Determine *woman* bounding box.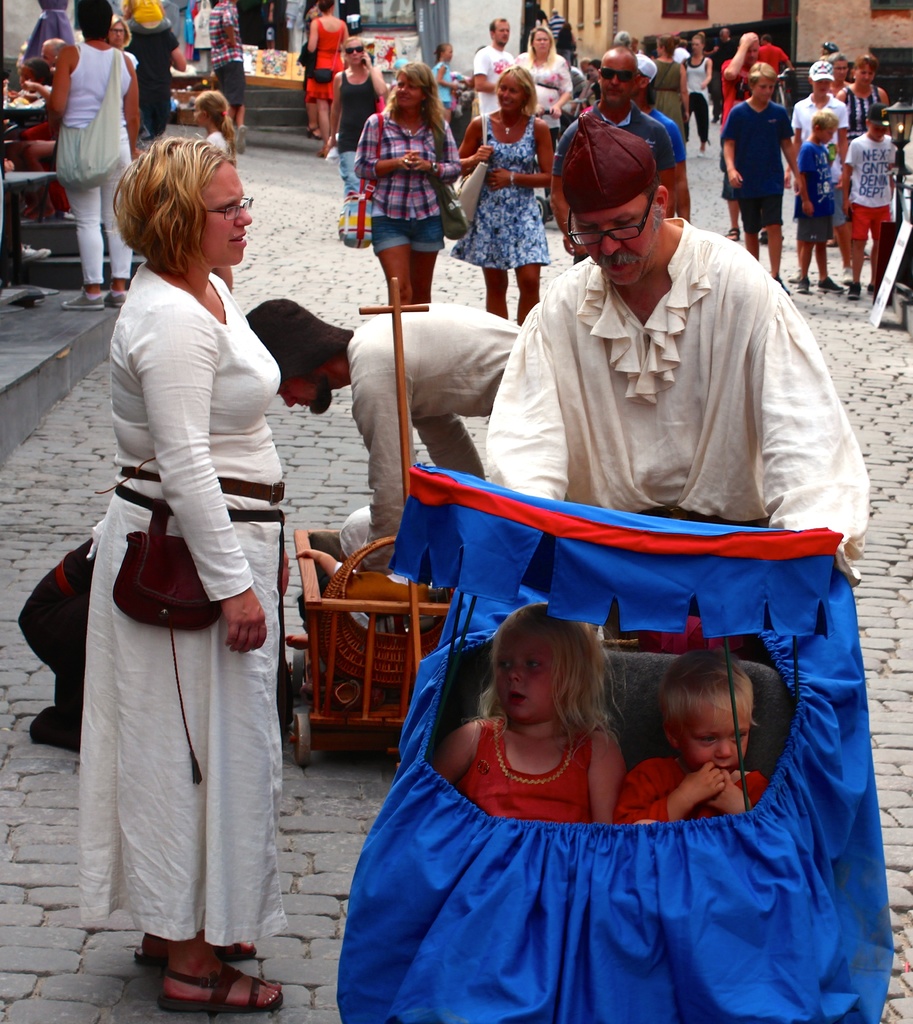
Determined: BBox(458, 65, 556, 326).
